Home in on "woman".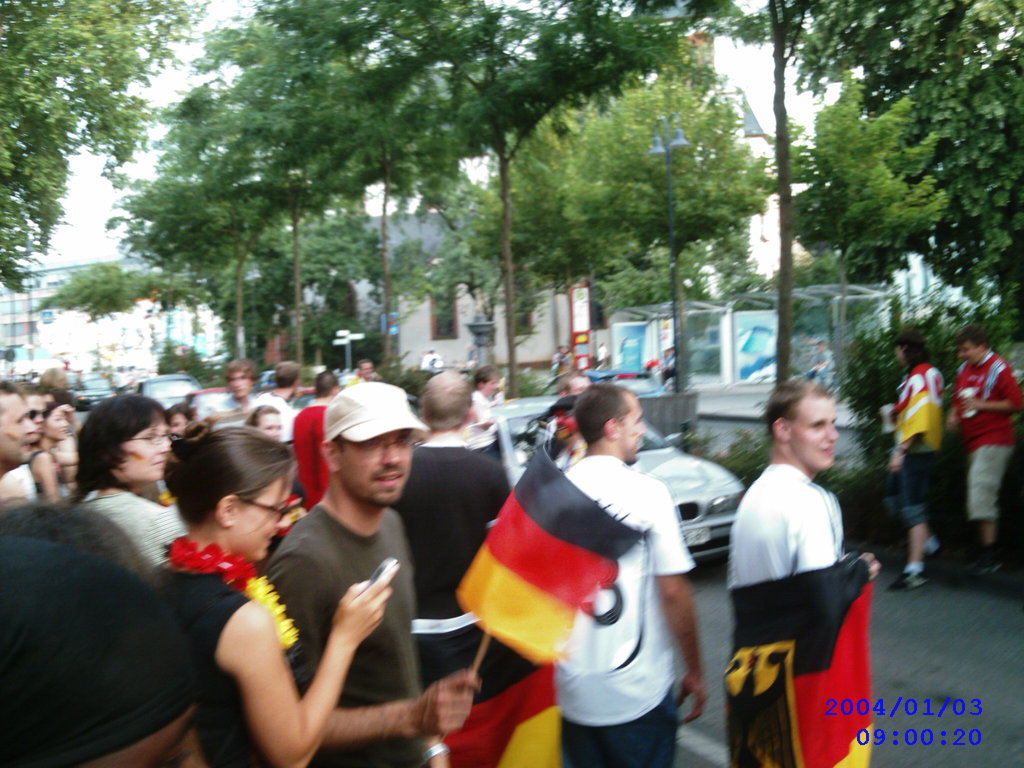
Homed in at bbox=(56, 394, 193, 575).
